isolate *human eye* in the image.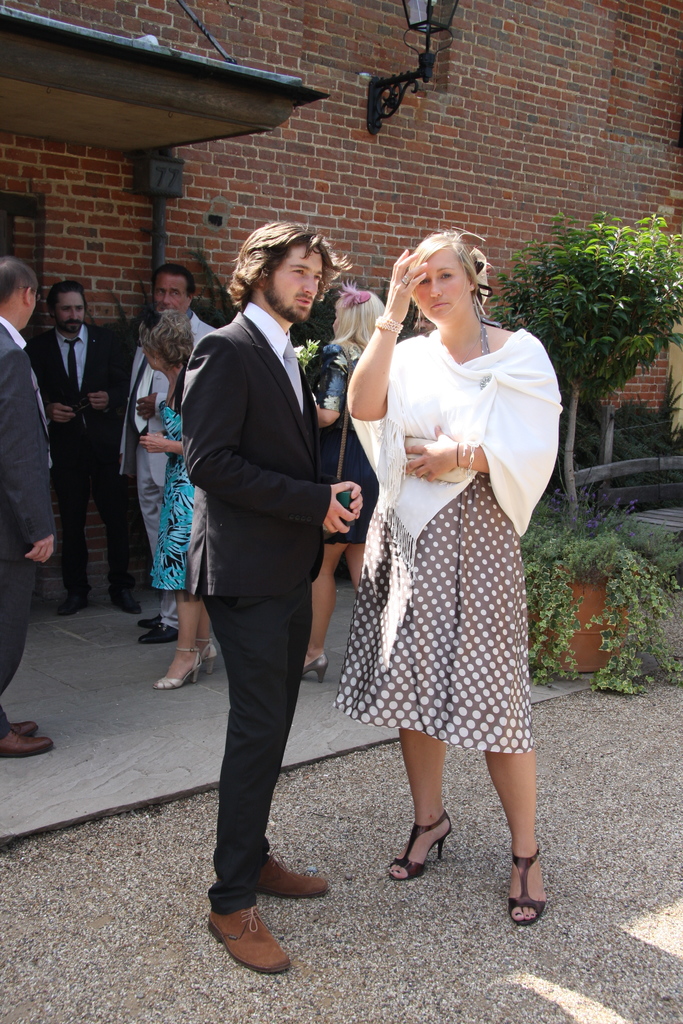
Isolated region: box(415, 273, 431, 284).
